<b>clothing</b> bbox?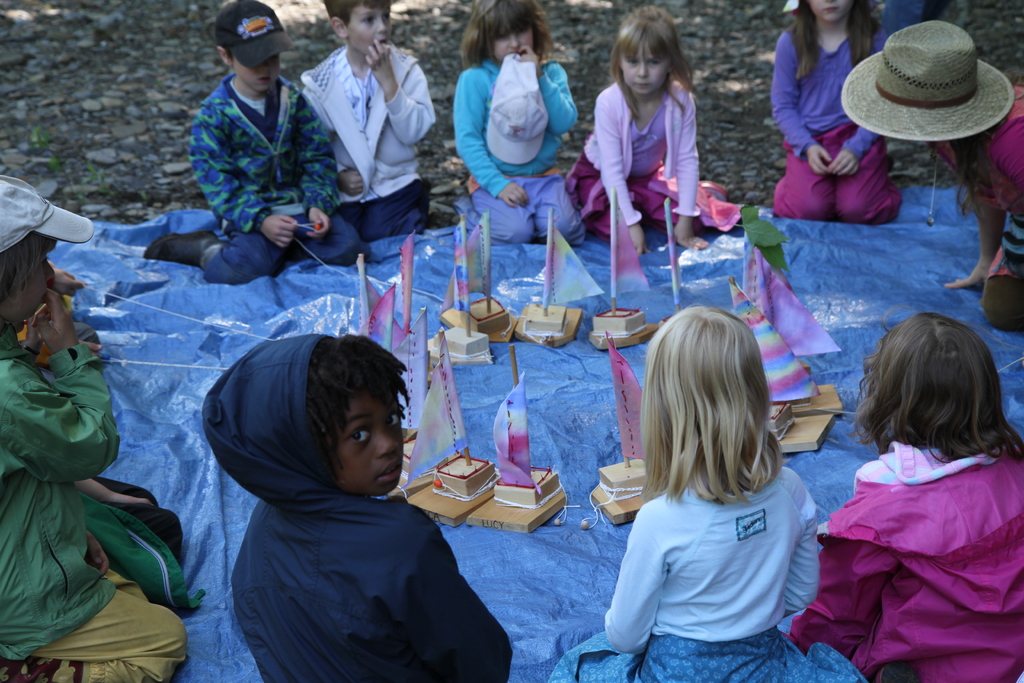
<box>768,20,898,215</box>
